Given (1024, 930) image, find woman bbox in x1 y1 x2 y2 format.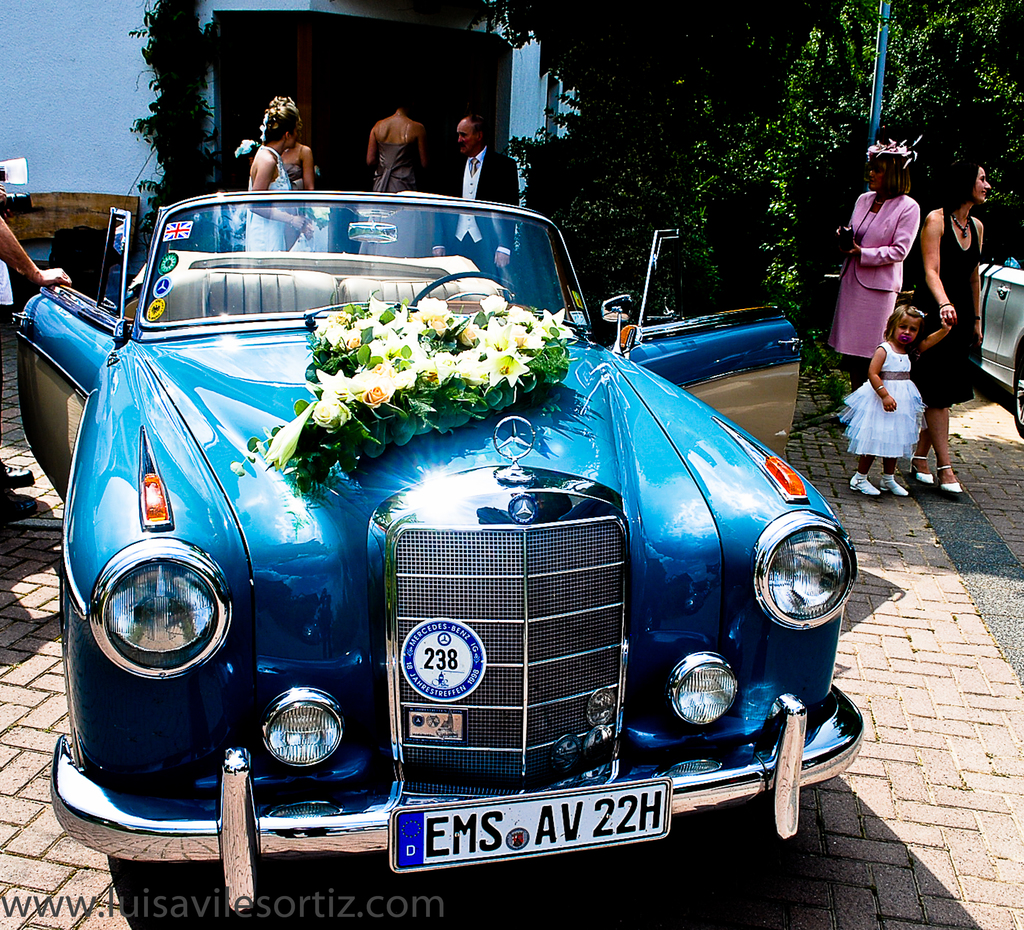
831 140 921 399.
